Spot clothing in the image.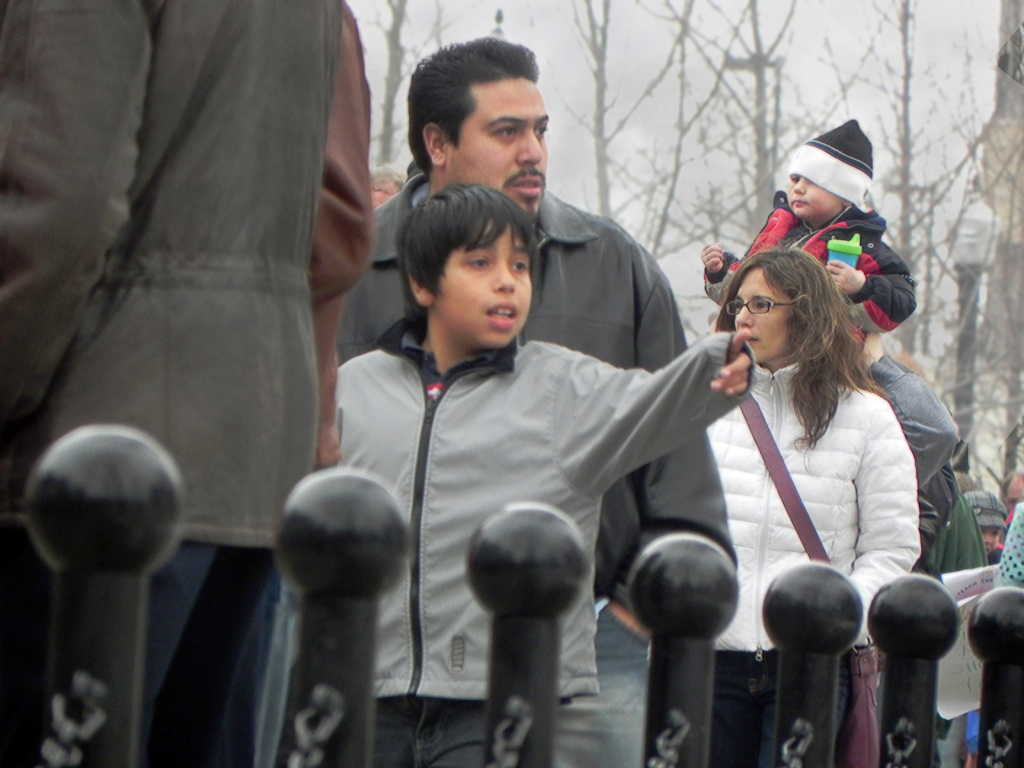
clothing found at <box>700,354,922,767</box>.
